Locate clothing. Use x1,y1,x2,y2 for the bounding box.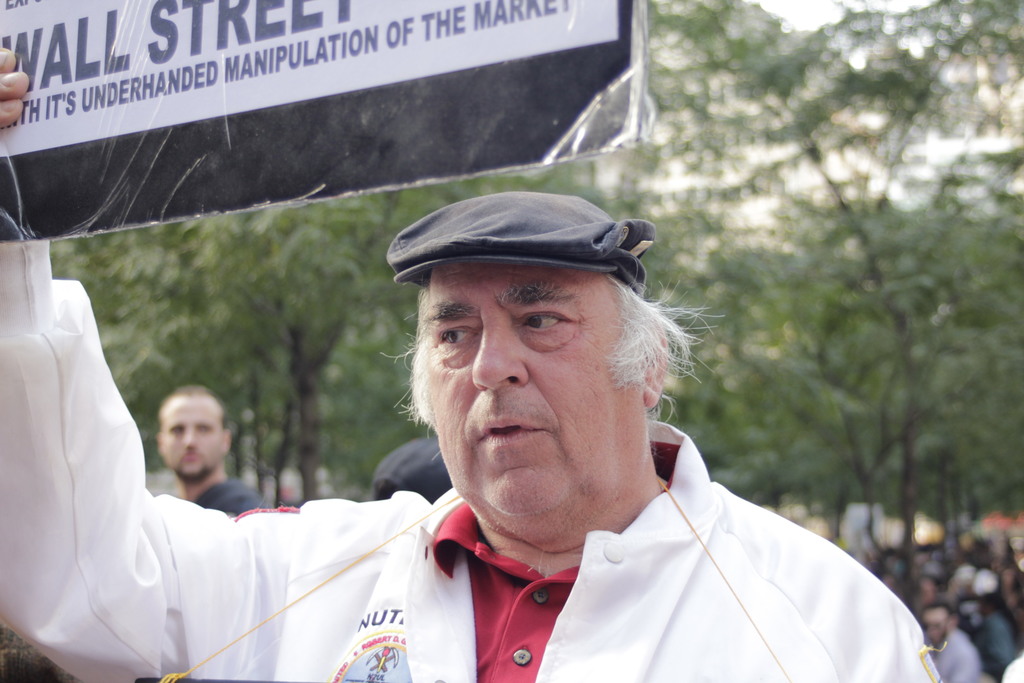
371,432,456,500.
